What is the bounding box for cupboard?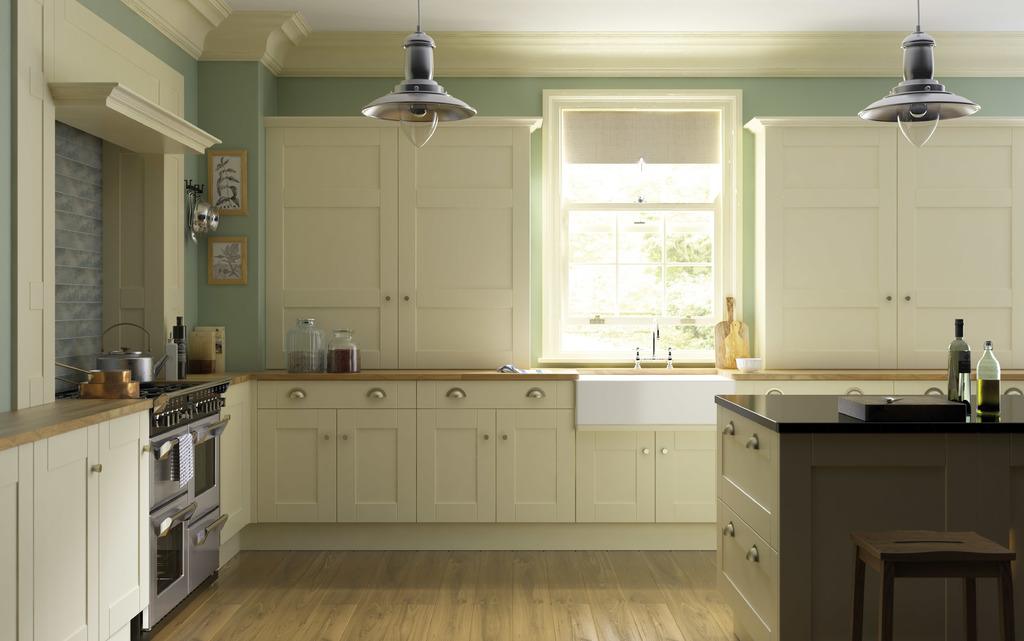
bbox(253, 105, 544, 370).
